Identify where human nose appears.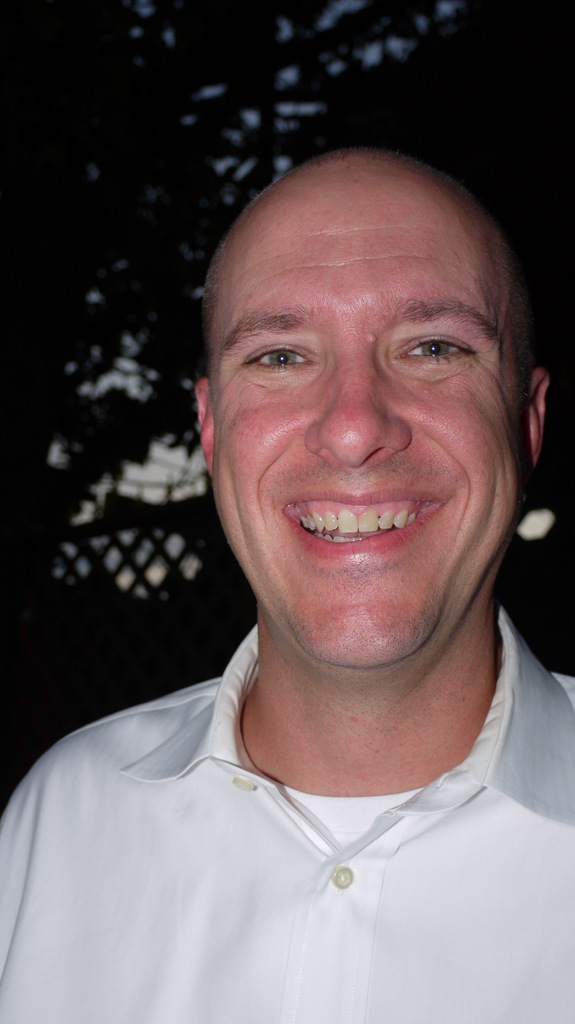
Appears at (301,351,416,470).
